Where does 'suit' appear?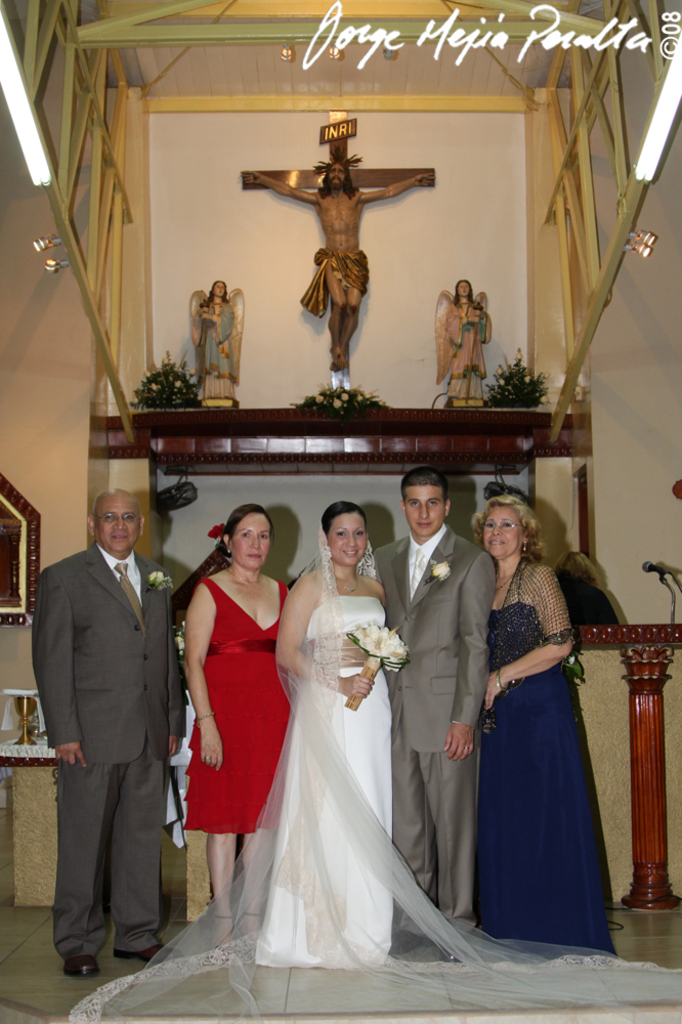
Appears at [27,544,191,953].
